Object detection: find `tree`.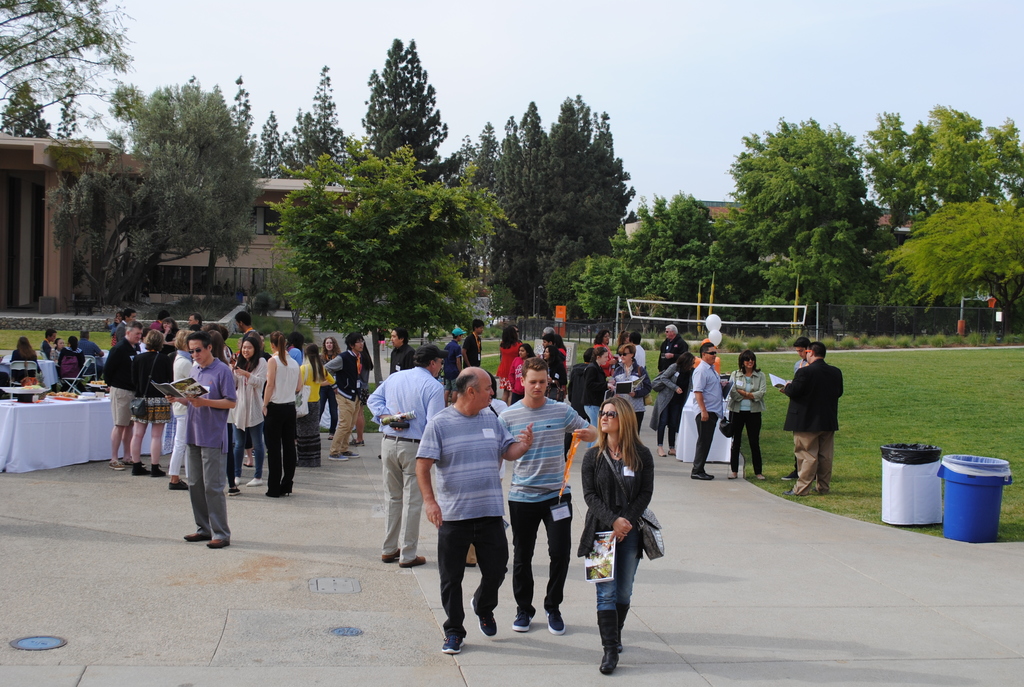
(left=870, top=101, right=1023, bottom=205).
